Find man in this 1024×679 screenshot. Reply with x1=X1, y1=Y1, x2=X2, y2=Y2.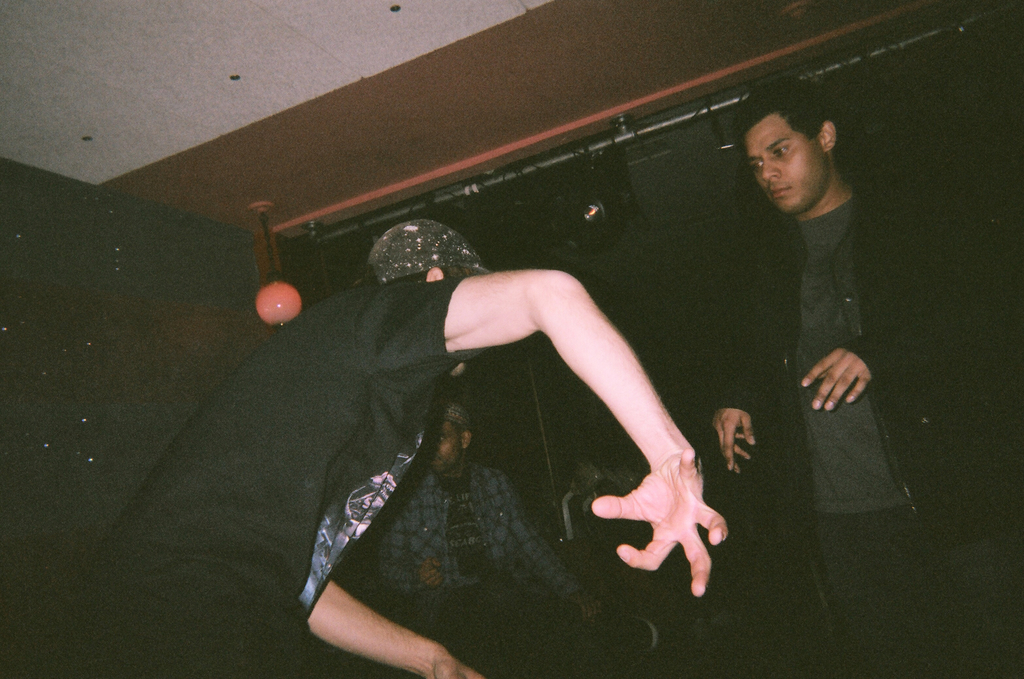
x1=86, y1=217, x2=729, y2=678.
